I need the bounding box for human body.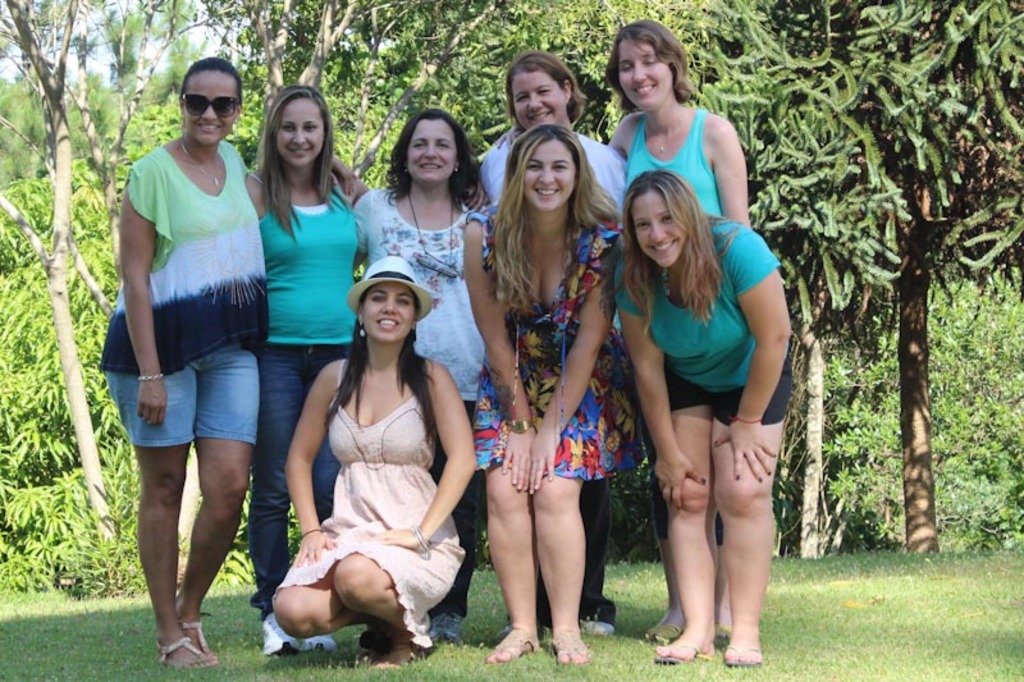
Here it is: select_region(268, 273, 497, 663).
